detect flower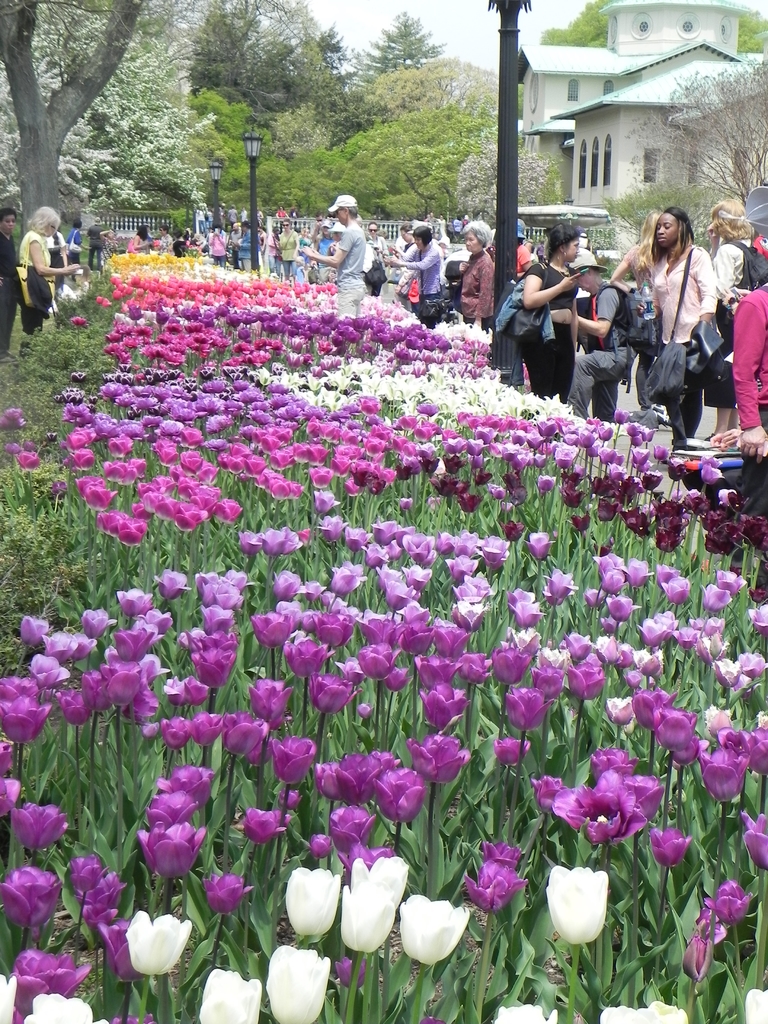
box(198, 965, 260, 1023)
